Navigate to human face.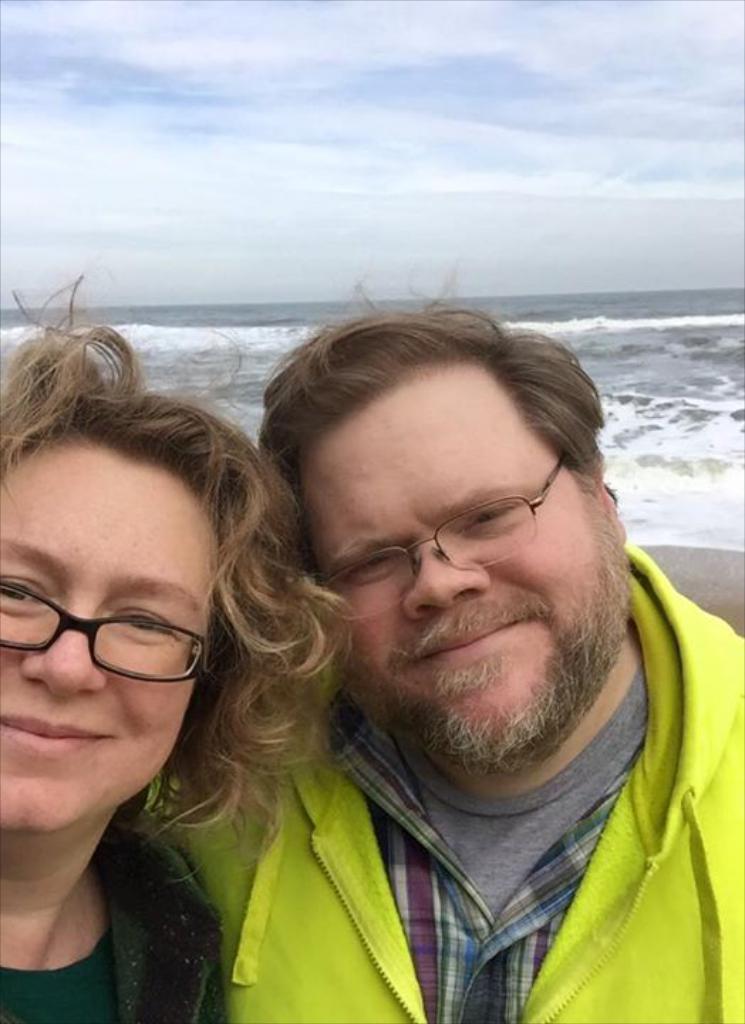
Navigation target: bbox=[286, 364, 603, 765].
